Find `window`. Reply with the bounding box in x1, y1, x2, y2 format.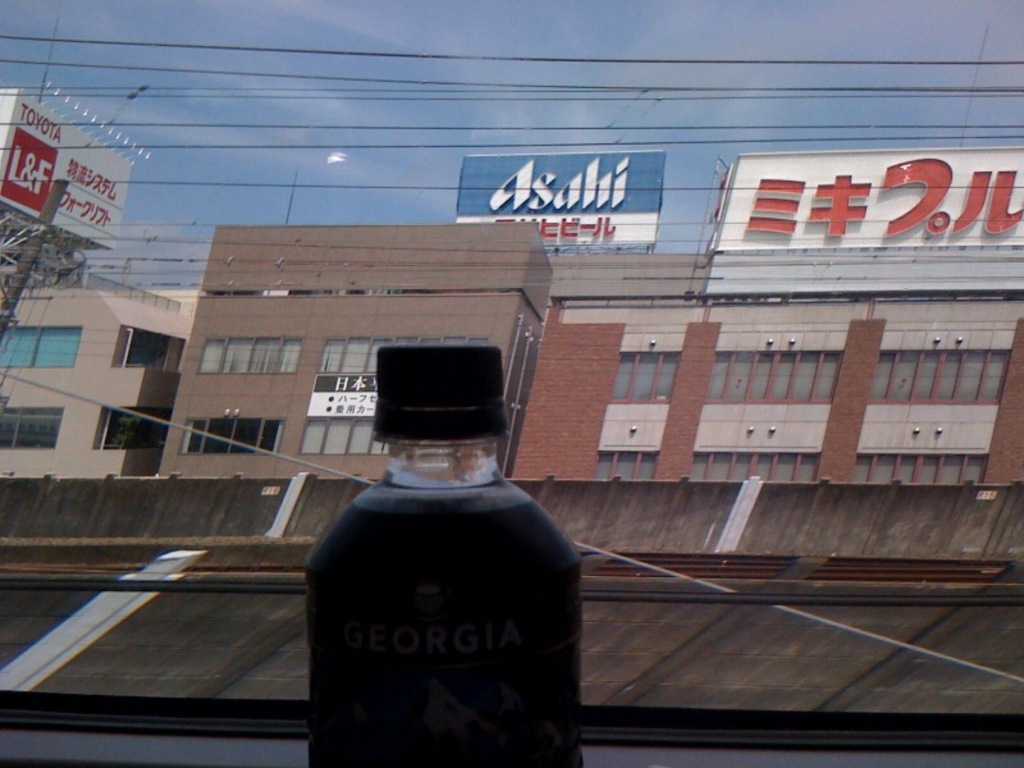
0, 408, 61, 452.
